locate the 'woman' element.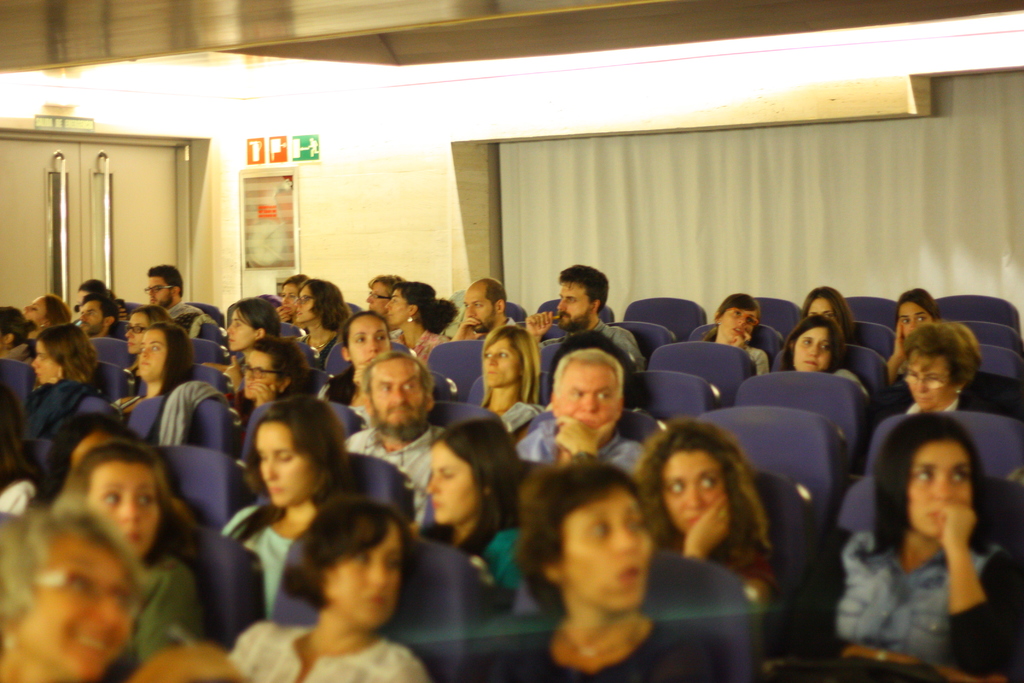
Element bbox: 789 409 1023 682.
